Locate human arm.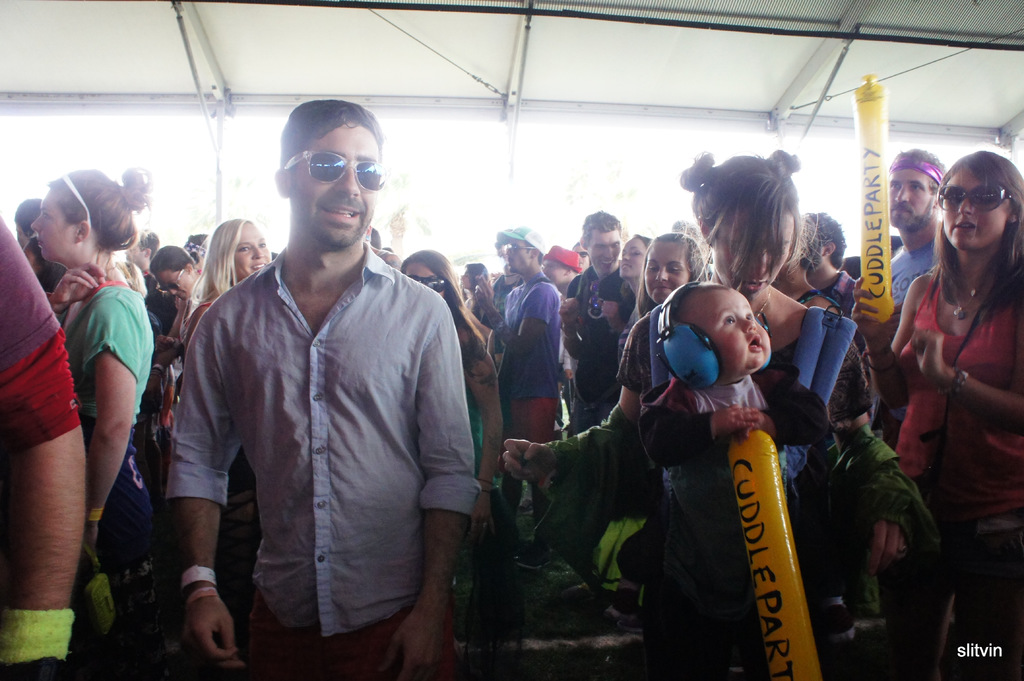
Bounding box: 155:305:184:399.
